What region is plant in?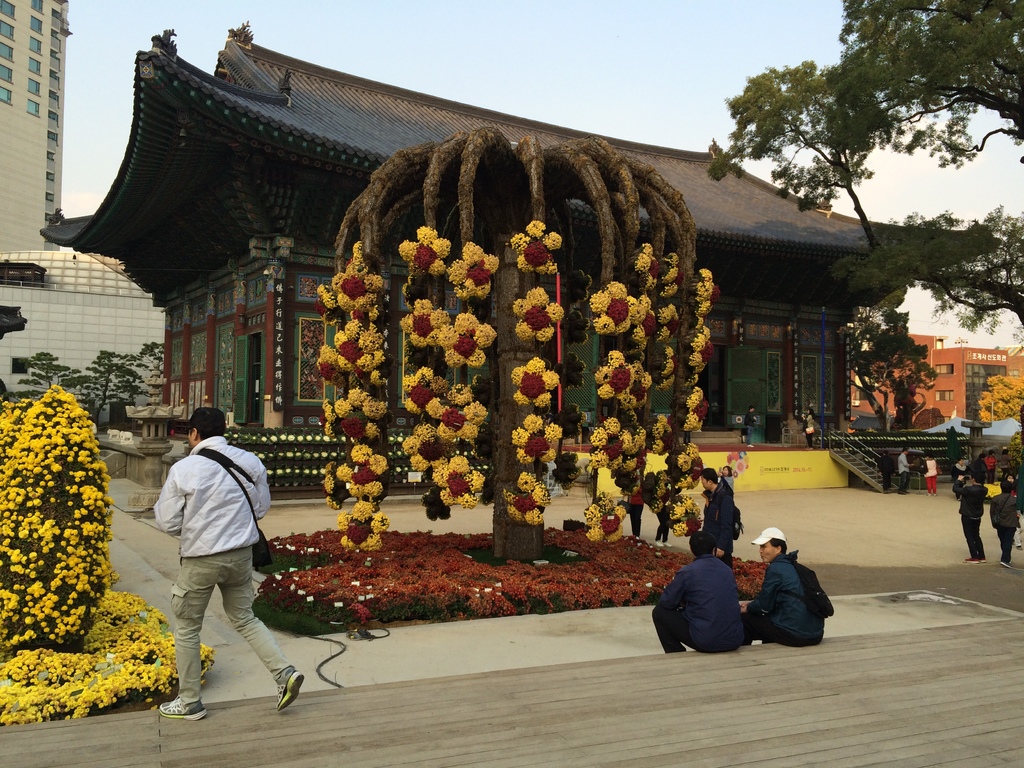
select_region(0, 383, 127, 669).
